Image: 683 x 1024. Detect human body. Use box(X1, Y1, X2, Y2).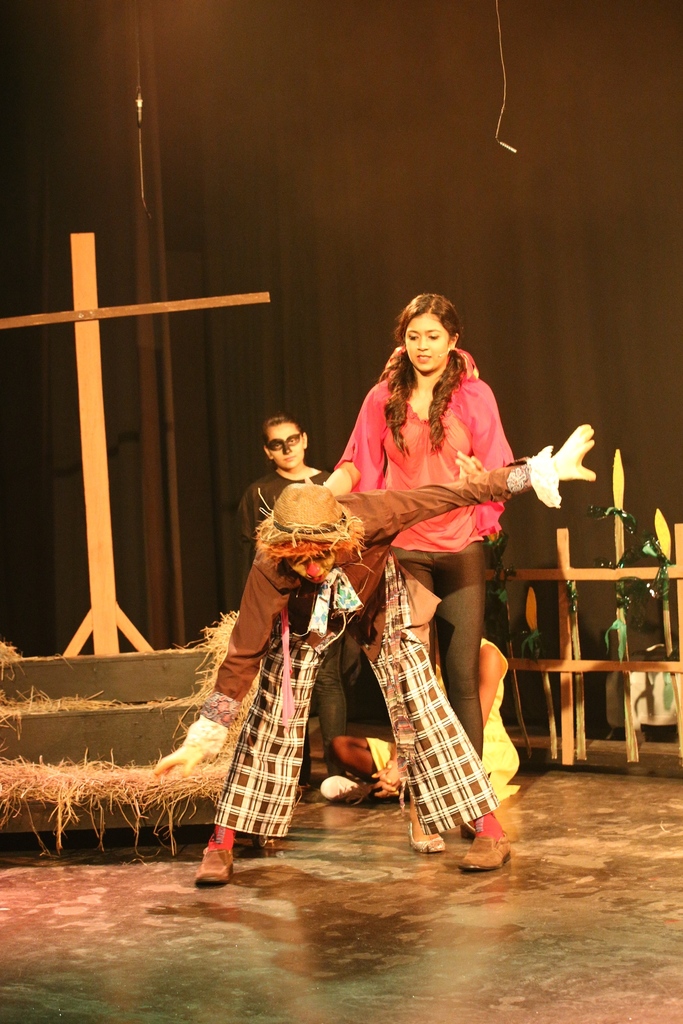
box(320, 294, 518, 847).
